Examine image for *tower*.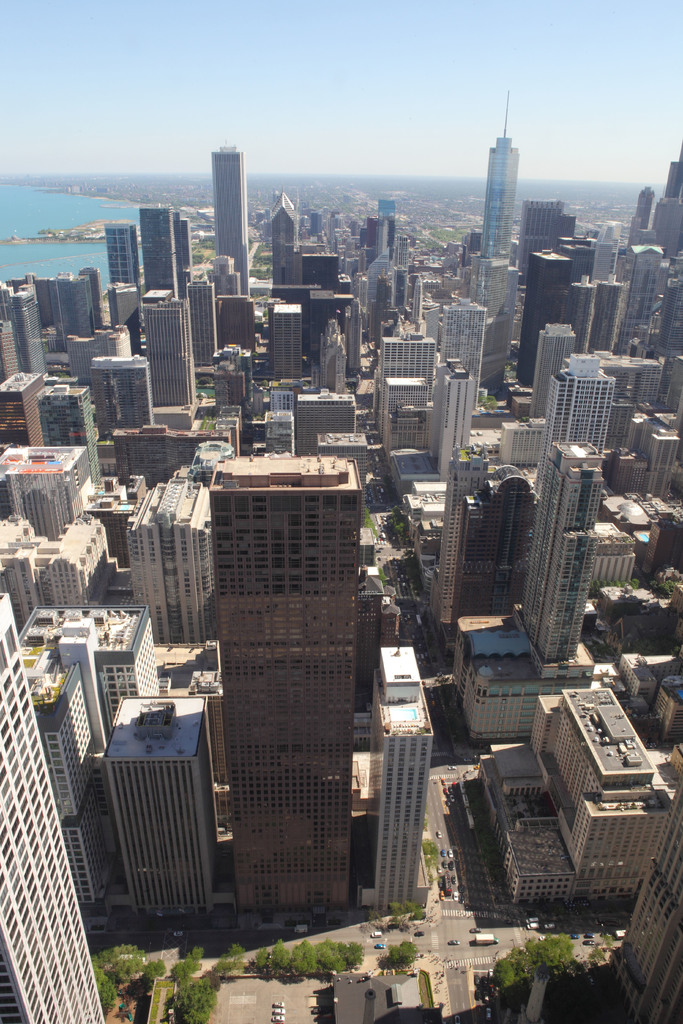
Examination result: box=[120, 471, 211, 635].
